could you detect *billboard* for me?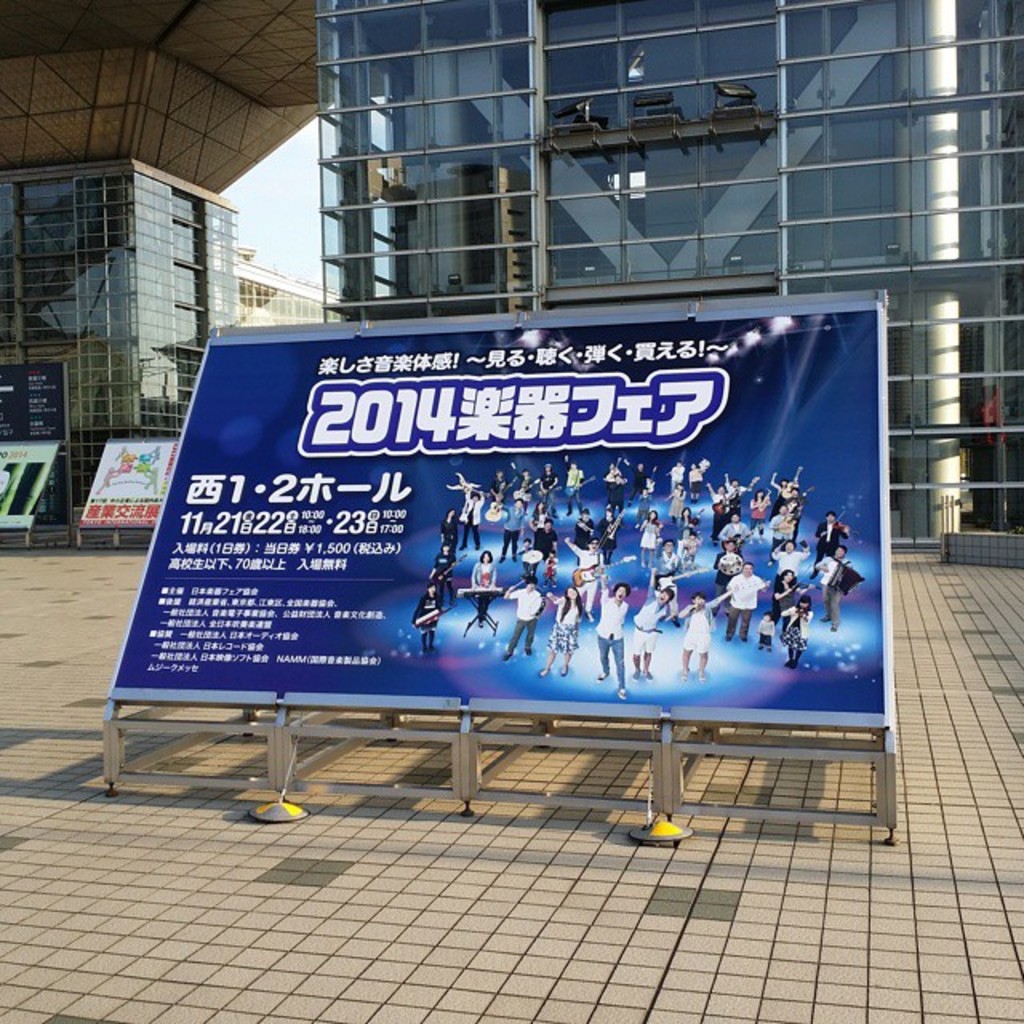
Detection result: 82,432,178,525.
